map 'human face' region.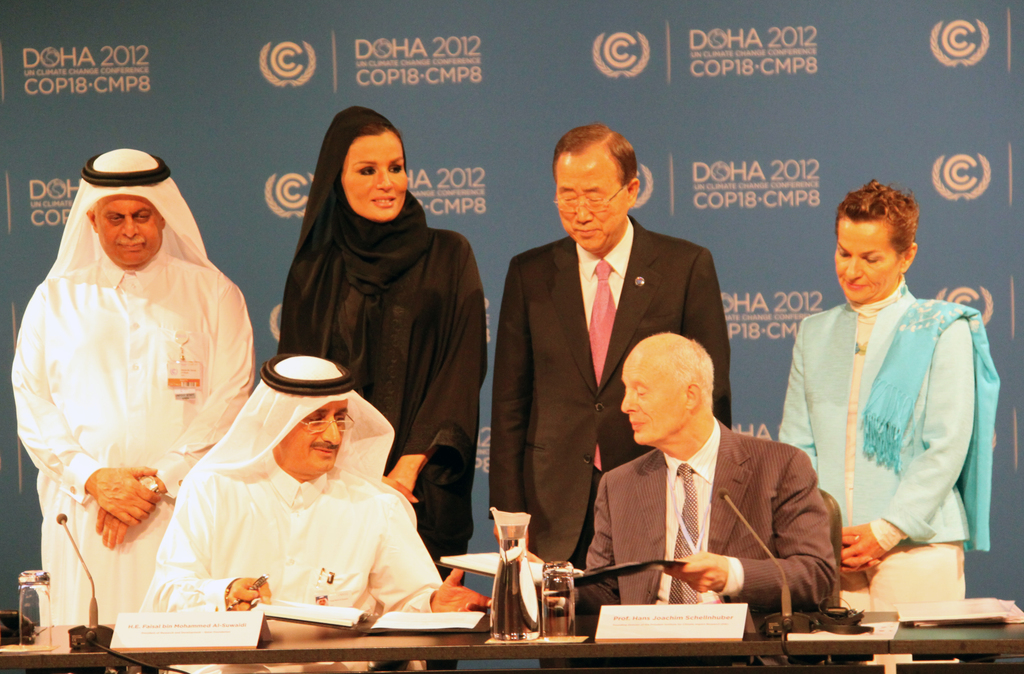
Mapped to [x1=619, y1=350, x2=688, y2=445].
